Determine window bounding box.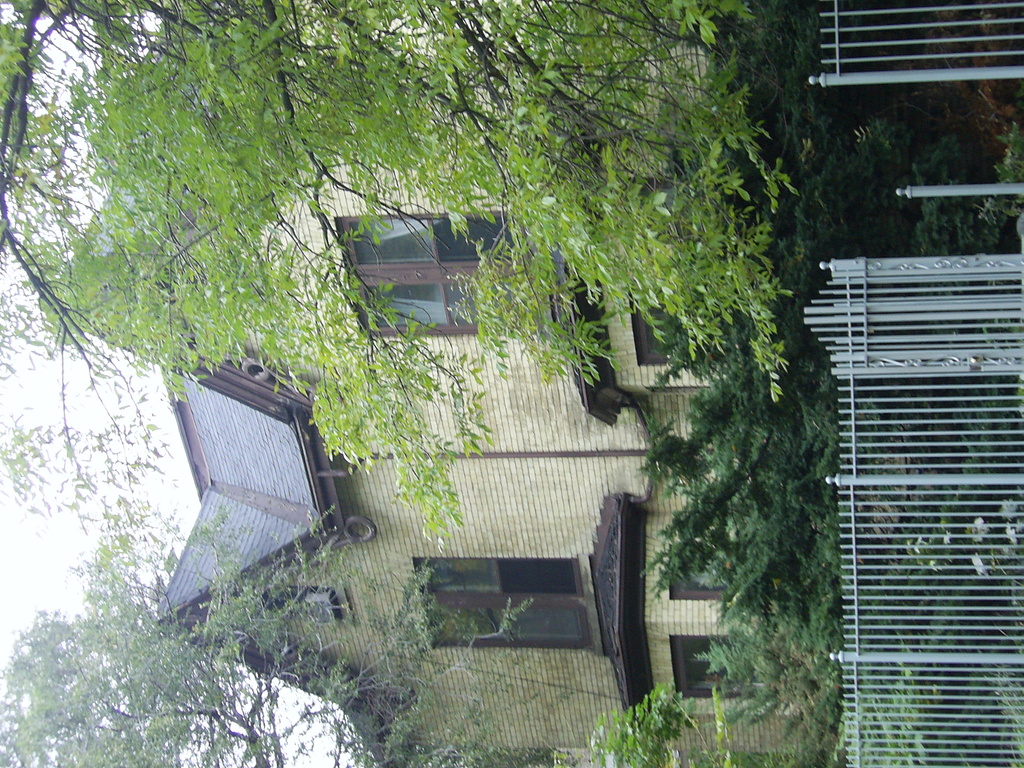
Determined: bbox(662, 539, 743, 601).
